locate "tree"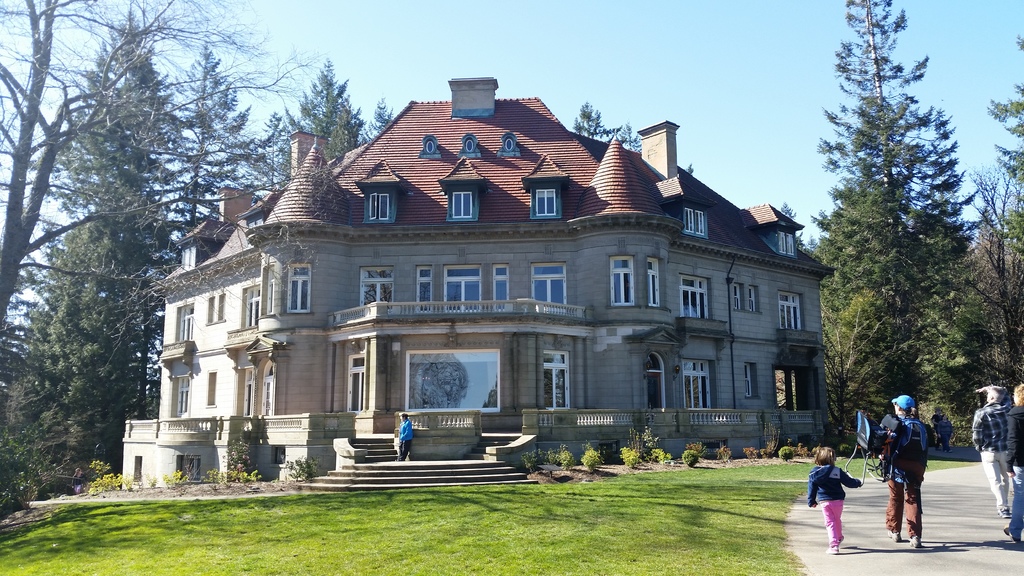
0,0,300,513
